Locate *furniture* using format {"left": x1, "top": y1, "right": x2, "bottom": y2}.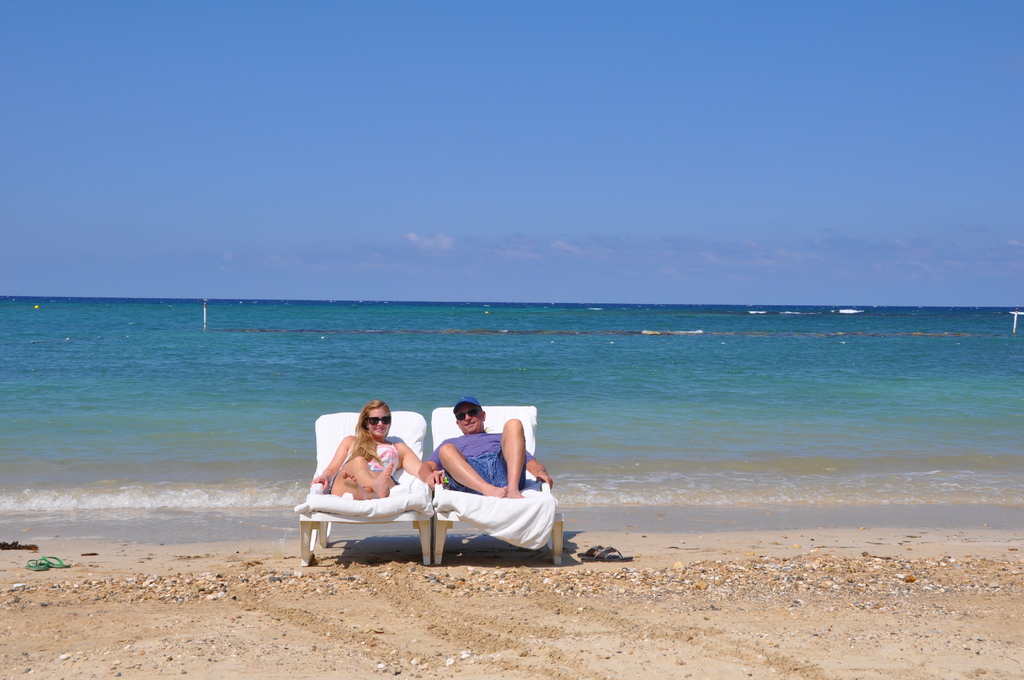
{"left": 433, "top": 402, "right": 565, "bottom": 569}.
